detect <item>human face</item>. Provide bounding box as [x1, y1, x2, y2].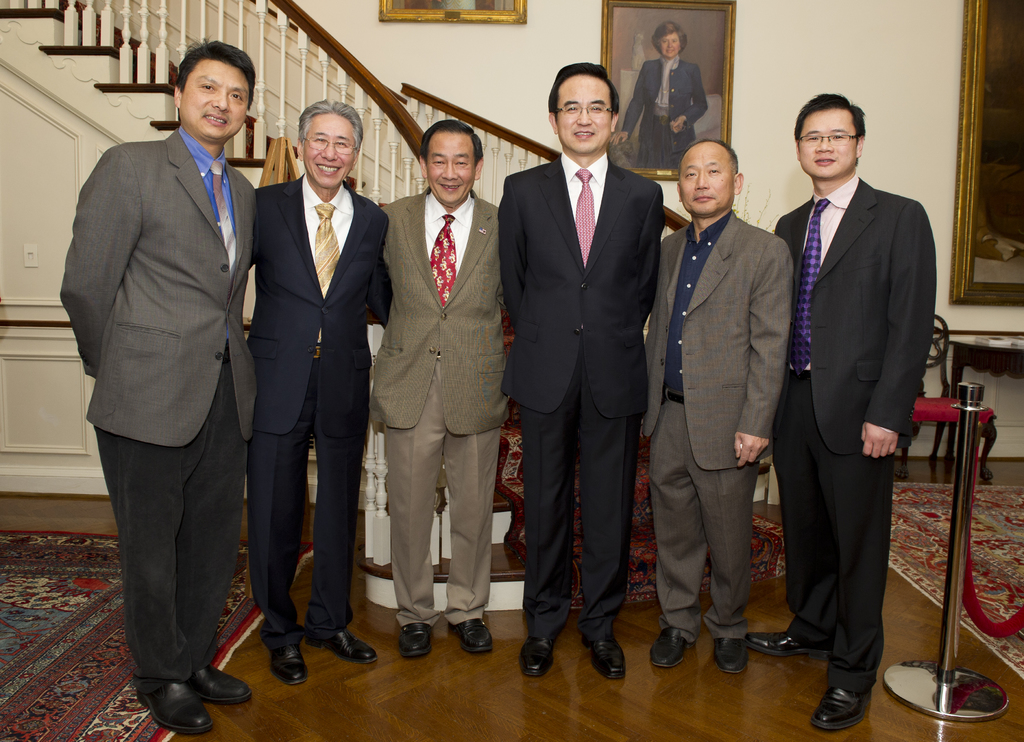
[427, 131, 478, 199].
